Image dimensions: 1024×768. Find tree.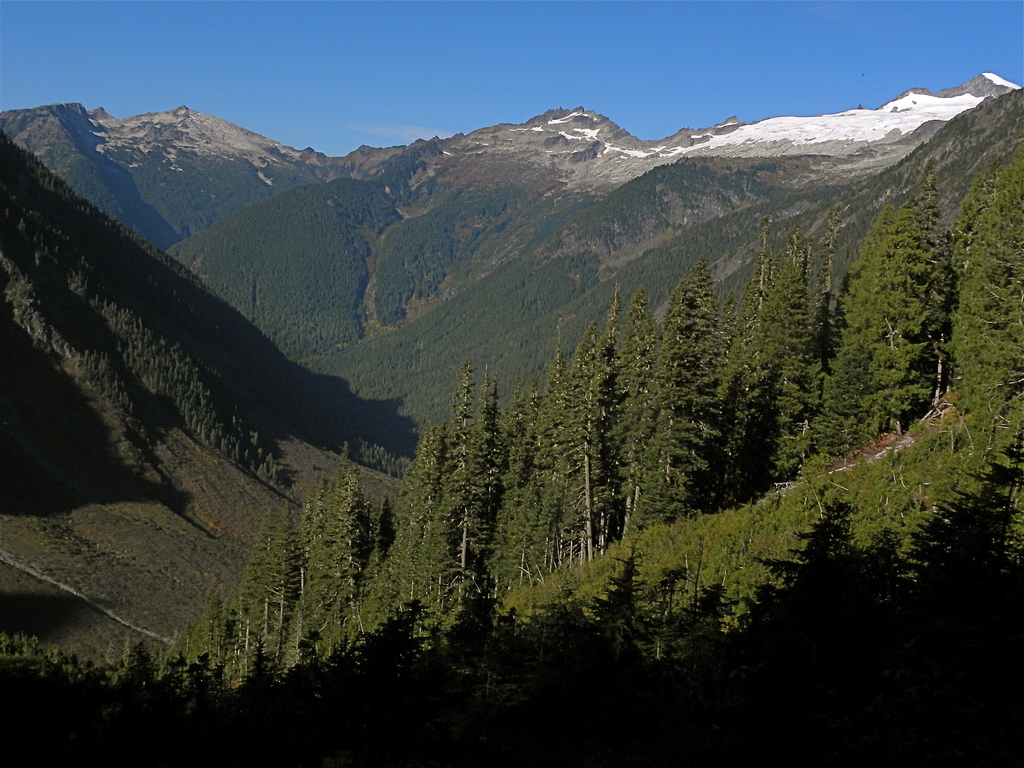
rect(240, 461, 384, 678).
